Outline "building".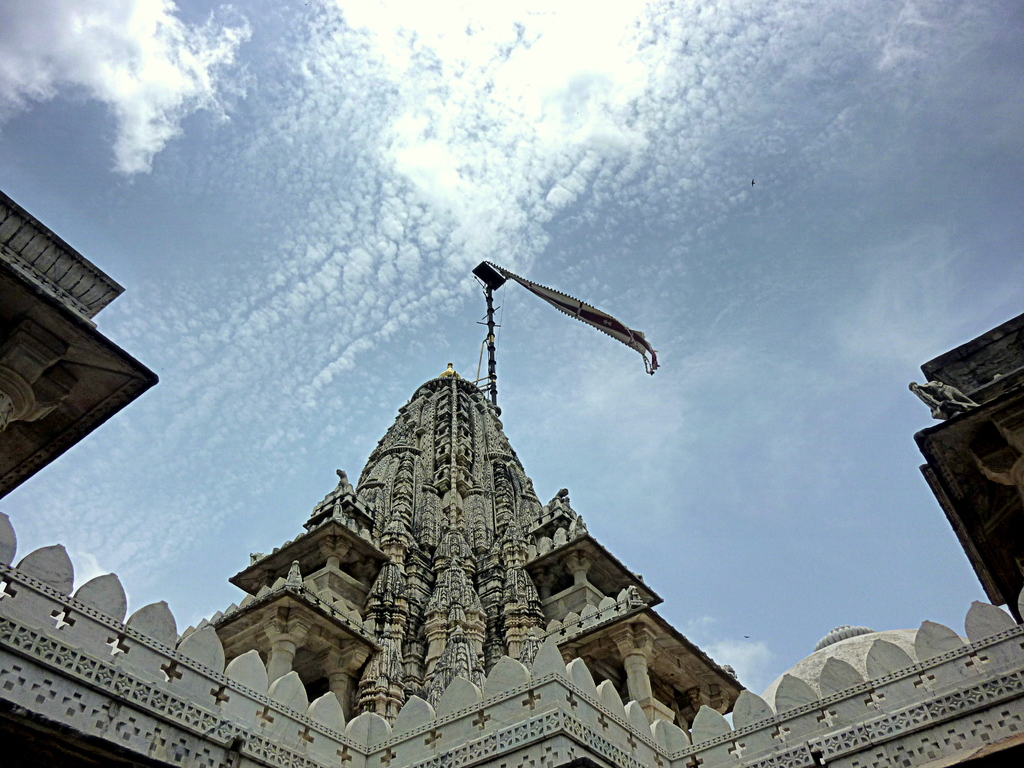
Outline: detection(0, 191, 1023, 767).
